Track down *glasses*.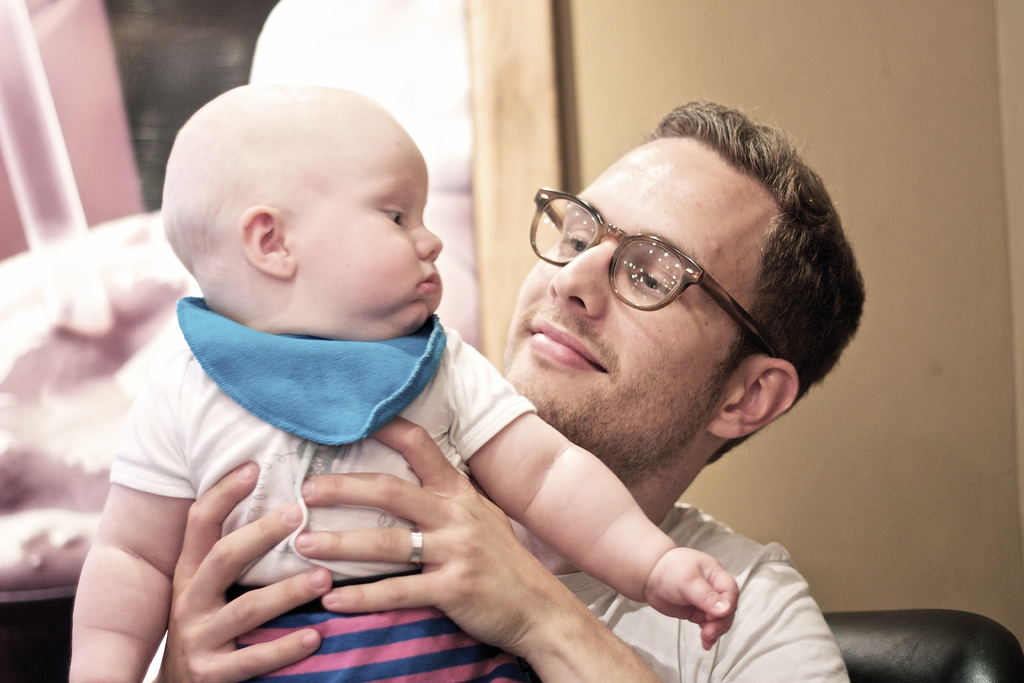
Tracked to select_region(524, 183, 787, 365).
